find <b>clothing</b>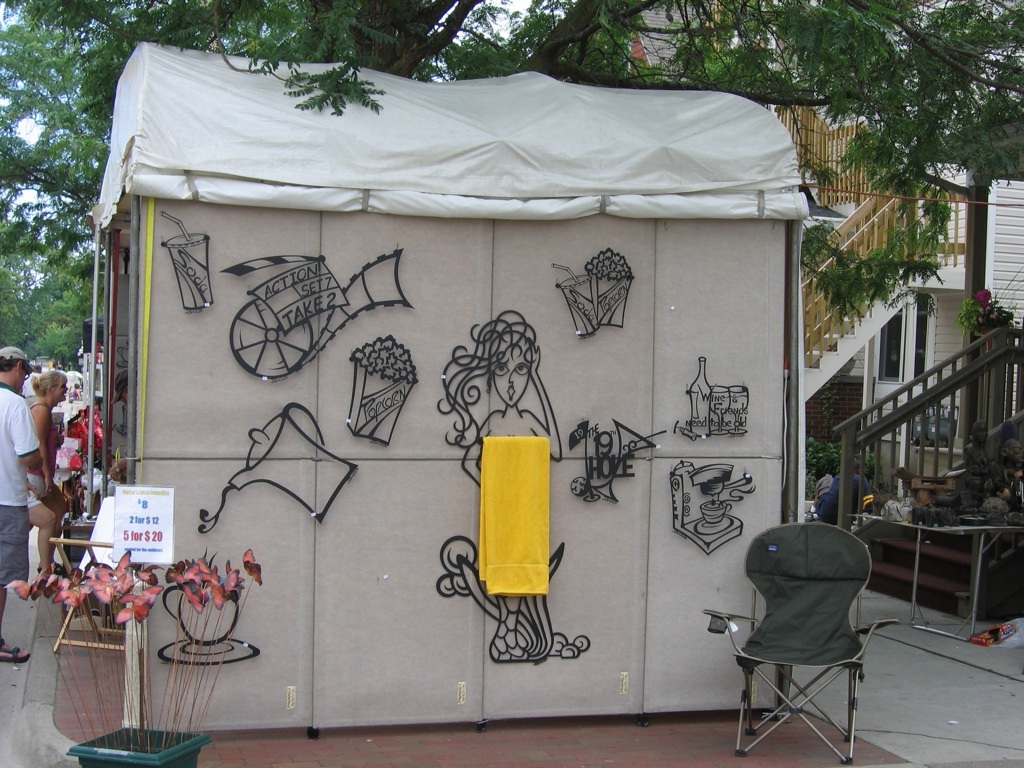
locate(0, 385, 41, 509)
